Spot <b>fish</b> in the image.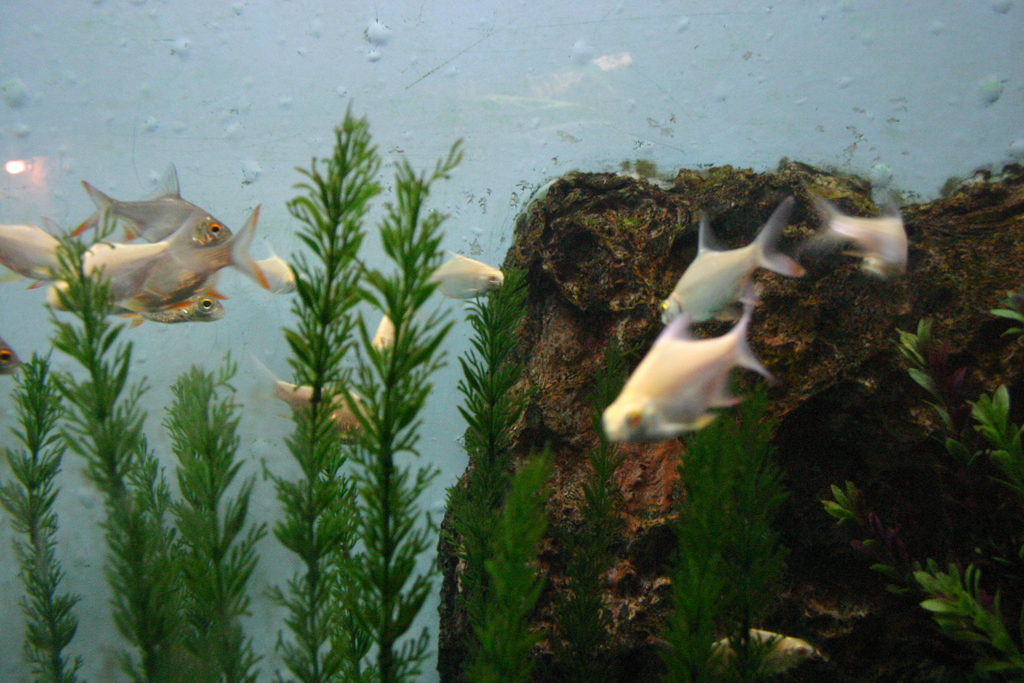
<b>fish</b> found at (left=252, top=365, right=374, bottom=443).
